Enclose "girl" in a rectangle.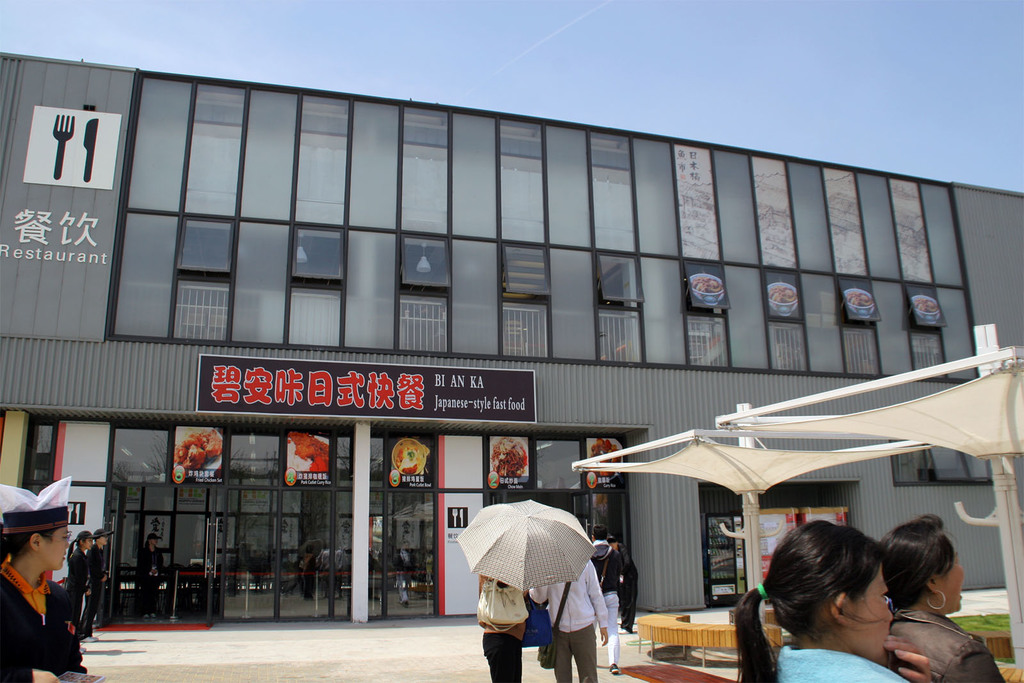
crop(0, 476, 86, 682).
